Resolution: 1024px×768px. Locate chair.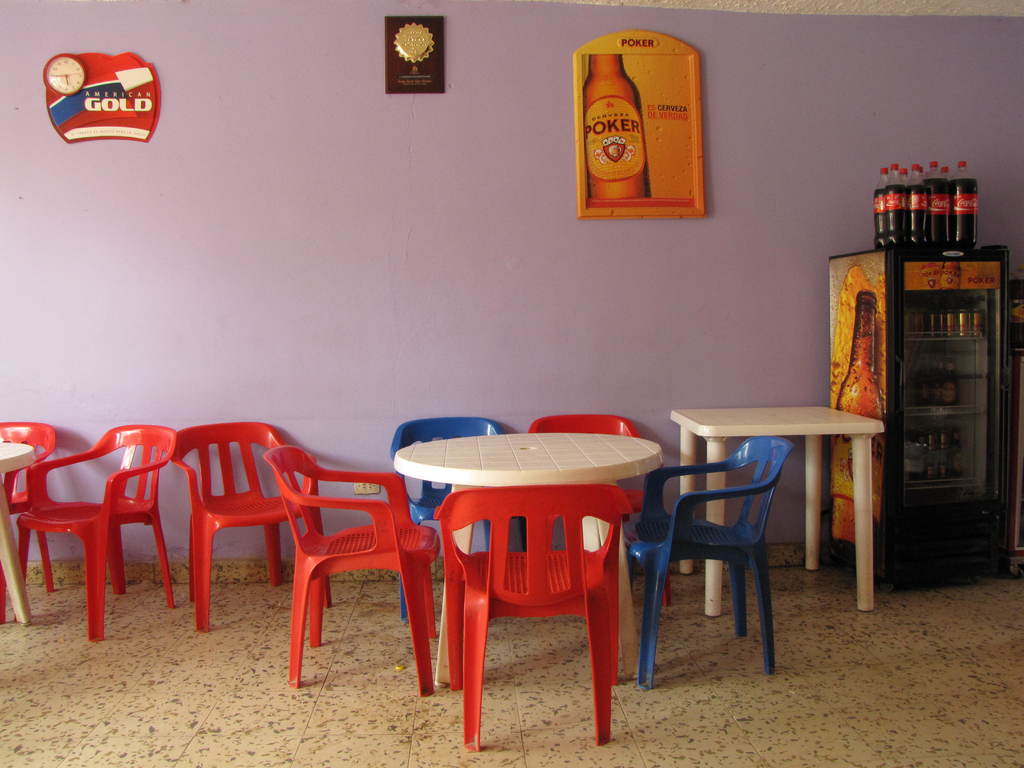
bbox=(383, 417, 525, 619).
